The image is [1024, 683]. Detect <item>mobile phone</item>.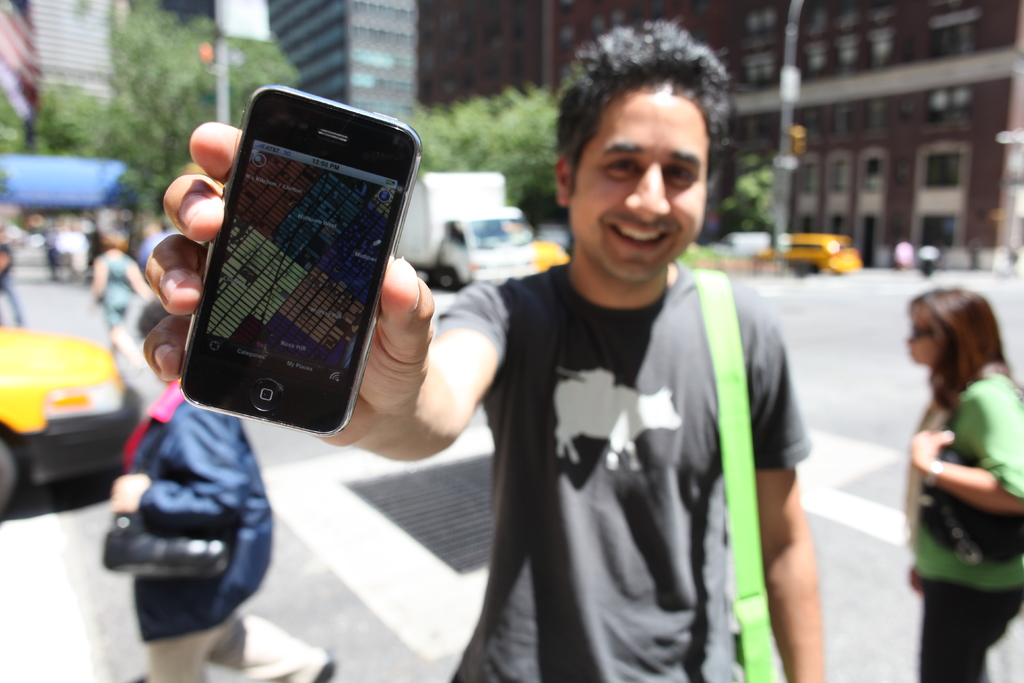
Detection: {"left": 157, "top": 86, "right": 421, "bottom": 445}.
